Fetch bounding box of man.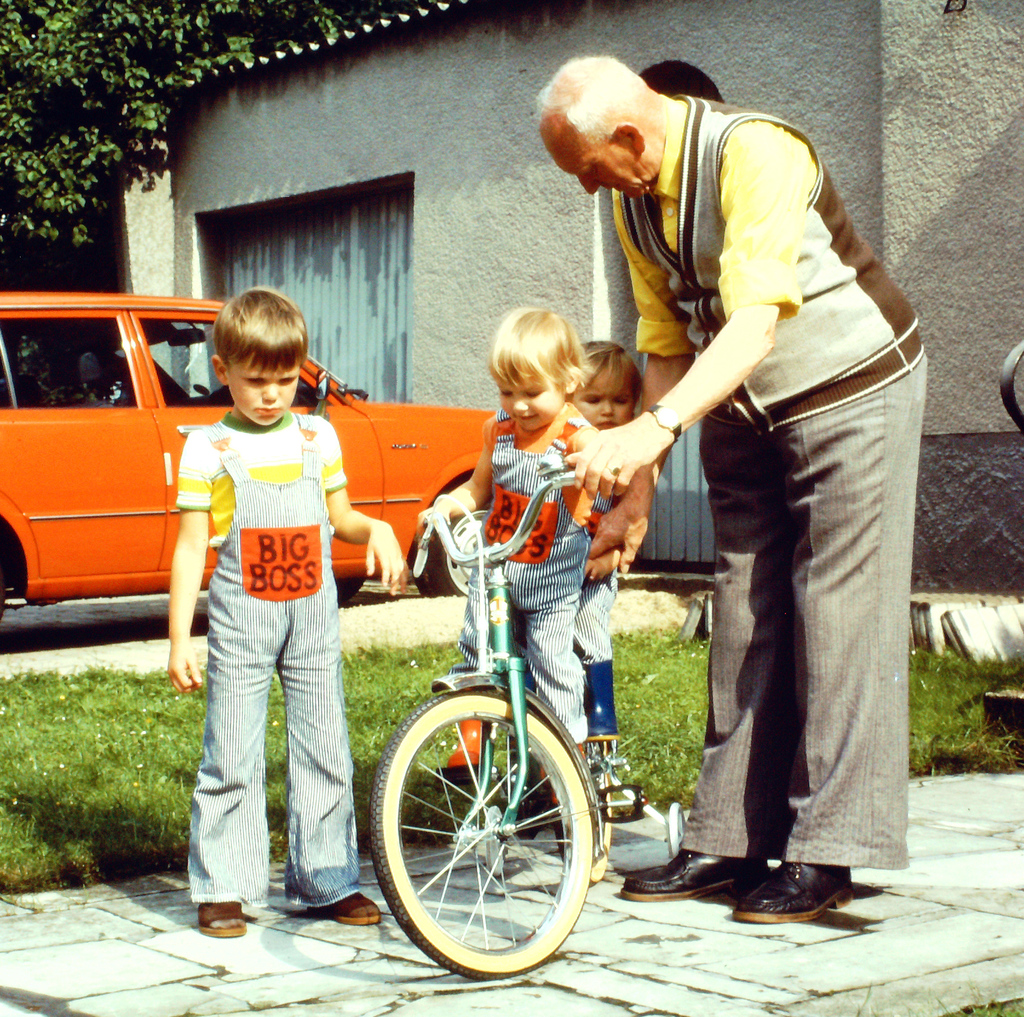
Bbox: locate(152, 275, 407, 953).
